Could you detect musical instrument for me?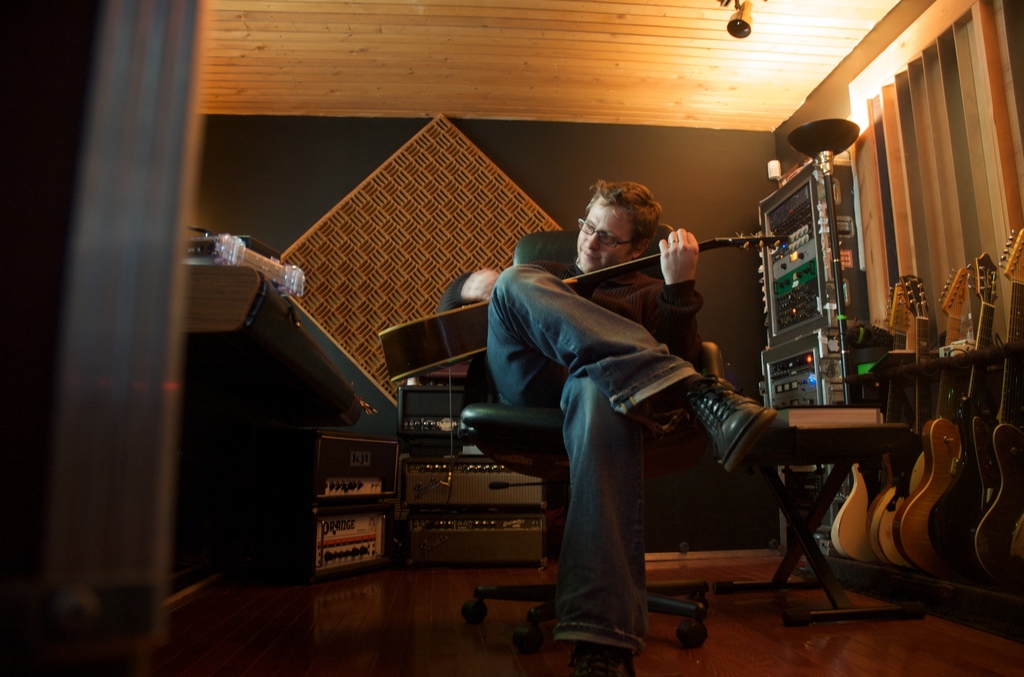
Detection result: [975,227,1023,589].
